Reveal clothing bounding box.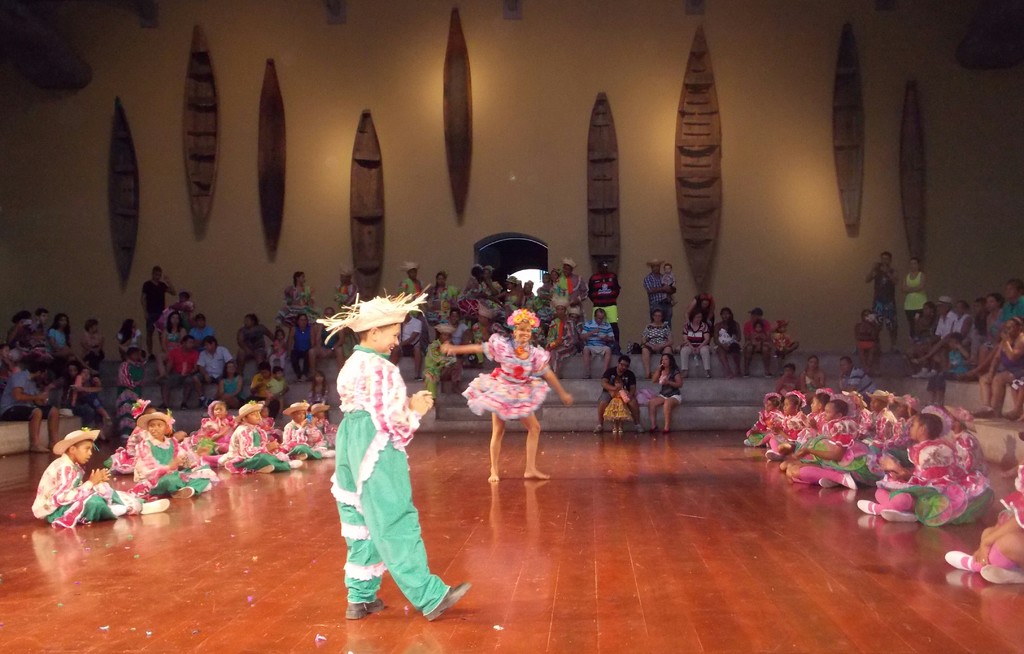
Revealed: bbox=[323, 367, 435, 609].
